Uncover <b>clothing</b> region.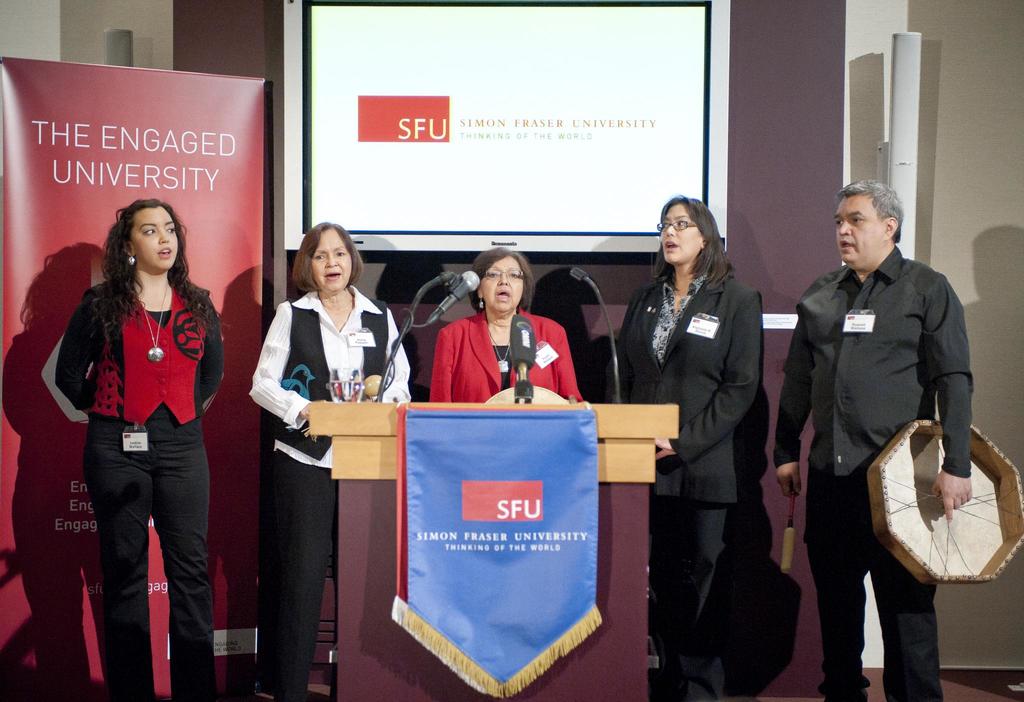
Uncovered: select_region(609, 254, 765, 701).
